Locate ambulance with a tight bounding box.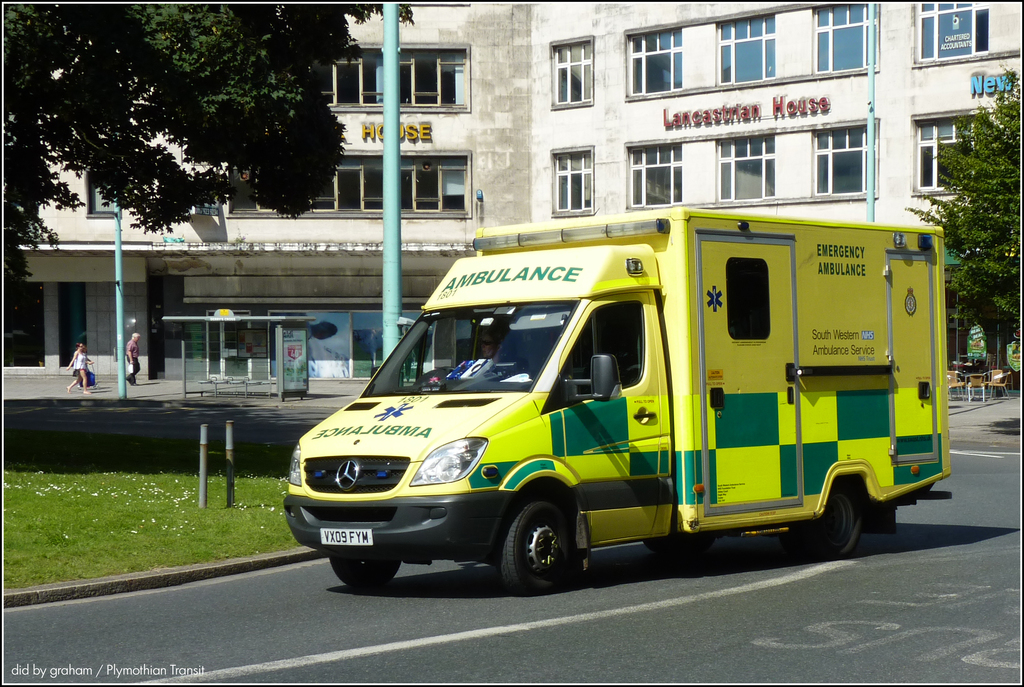
crop(280, 200, 953, 599).
